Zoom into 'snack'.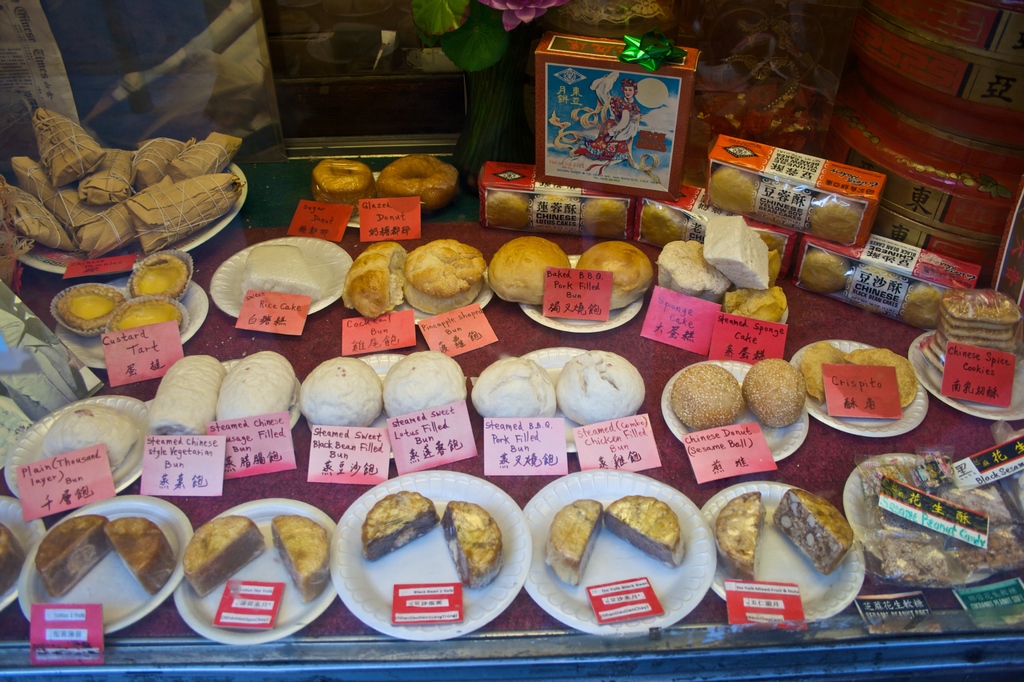
Zoom target: l=383, t=352, r=465, b=430.
